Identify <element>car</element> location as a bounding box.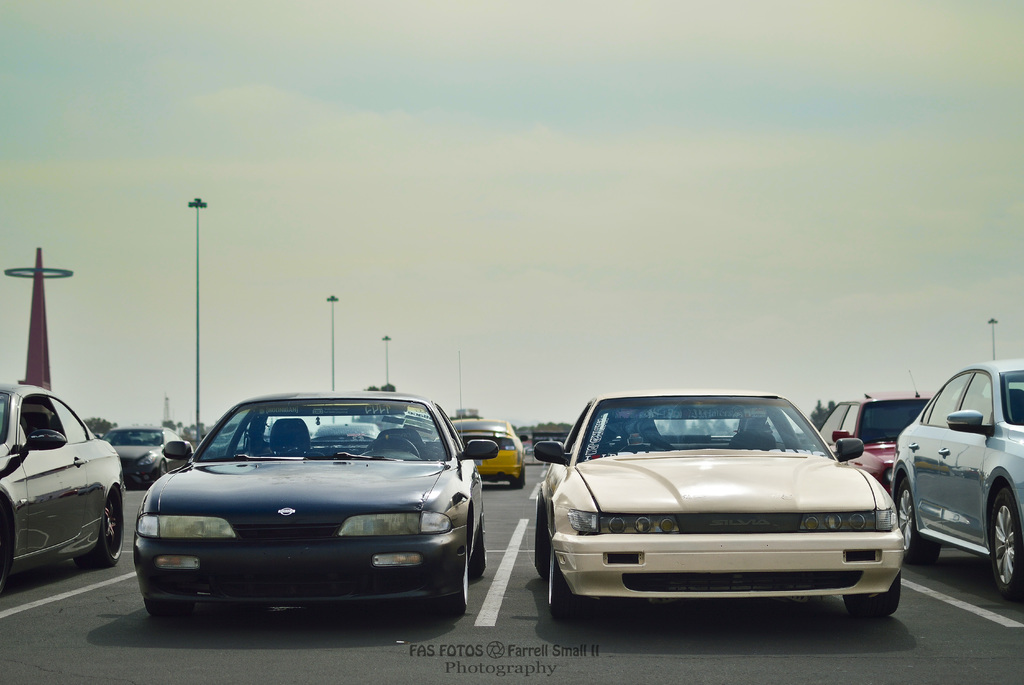
bbox=(106, 431, 177, 483).
